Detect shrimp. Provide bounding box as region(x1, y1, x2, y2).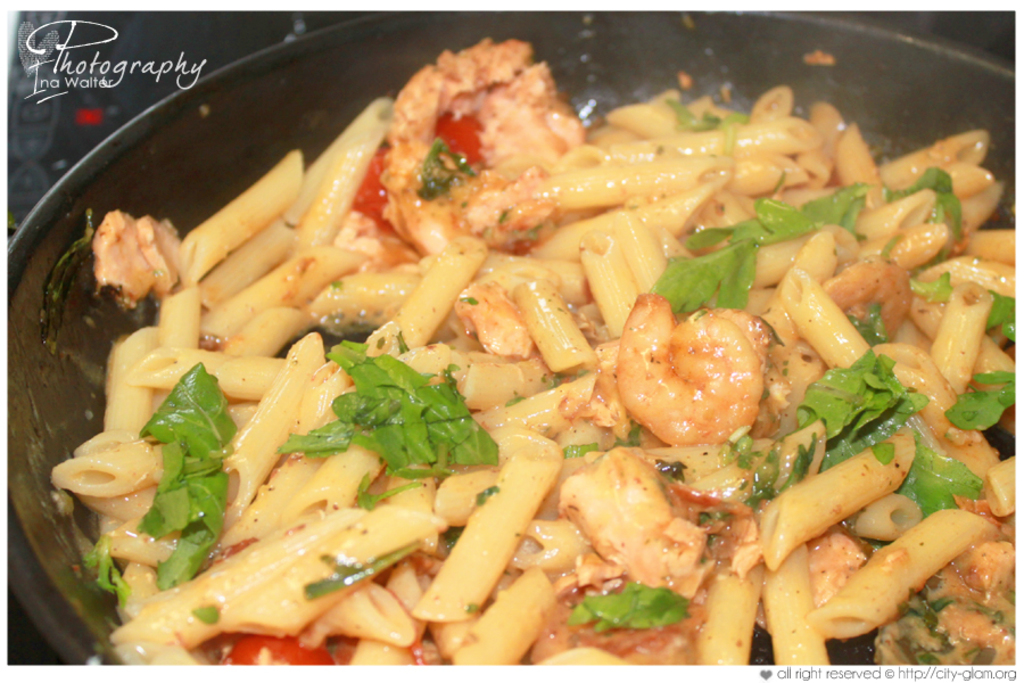
region(553, 445, 704, 598).
